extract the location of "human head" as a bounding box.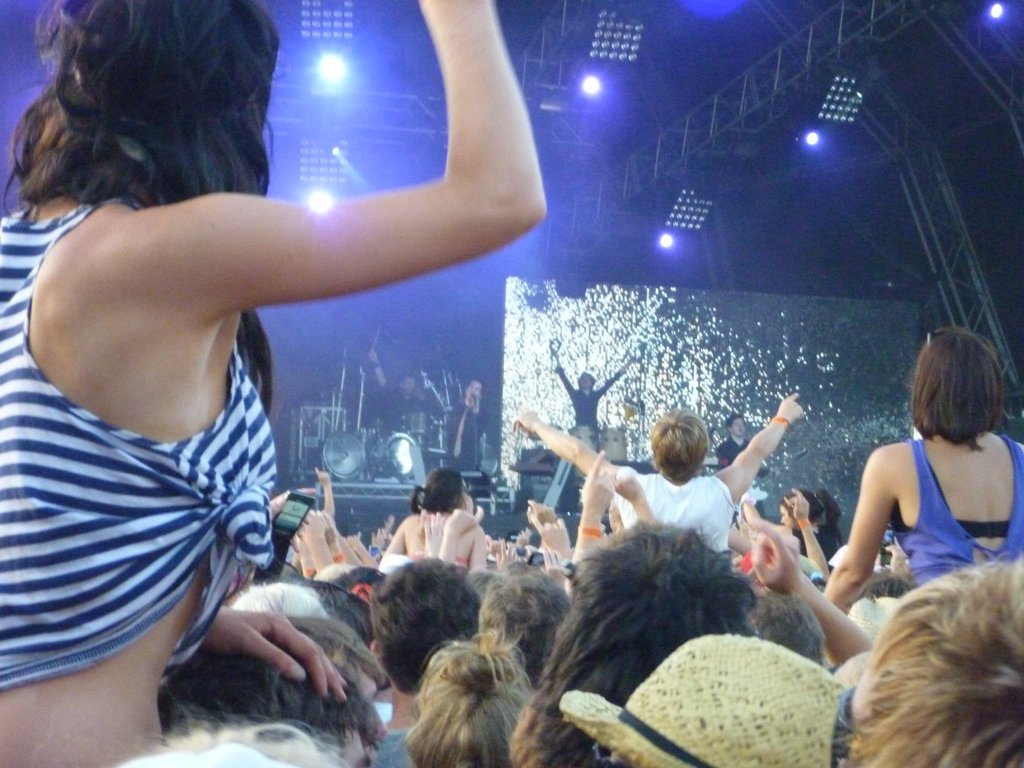
x1=420, y1=464, x2=472, y2=516.
